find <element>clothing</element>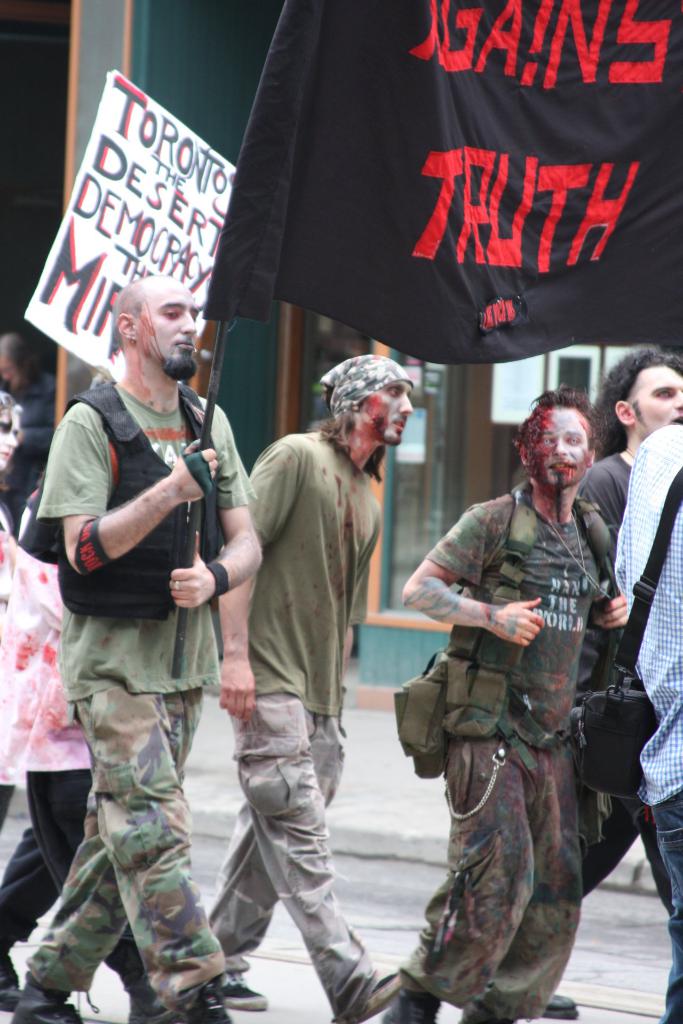
222, 435, 381, 994
